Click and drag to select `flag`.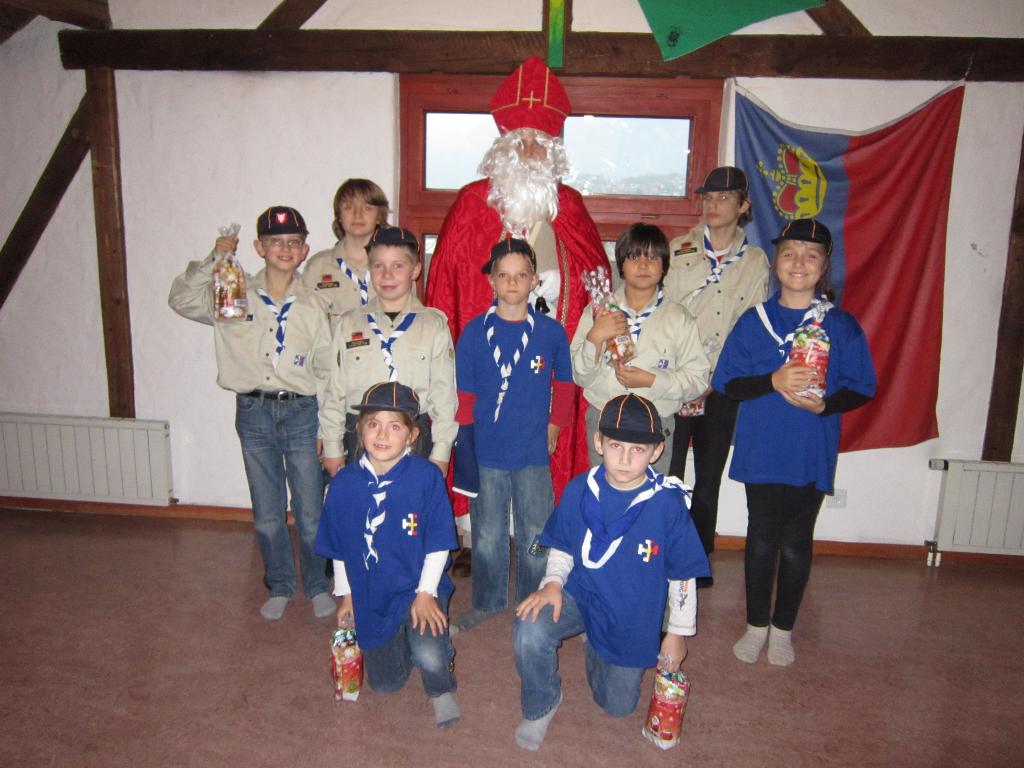
Selection: bbox=(726, 79, 965, 460).
